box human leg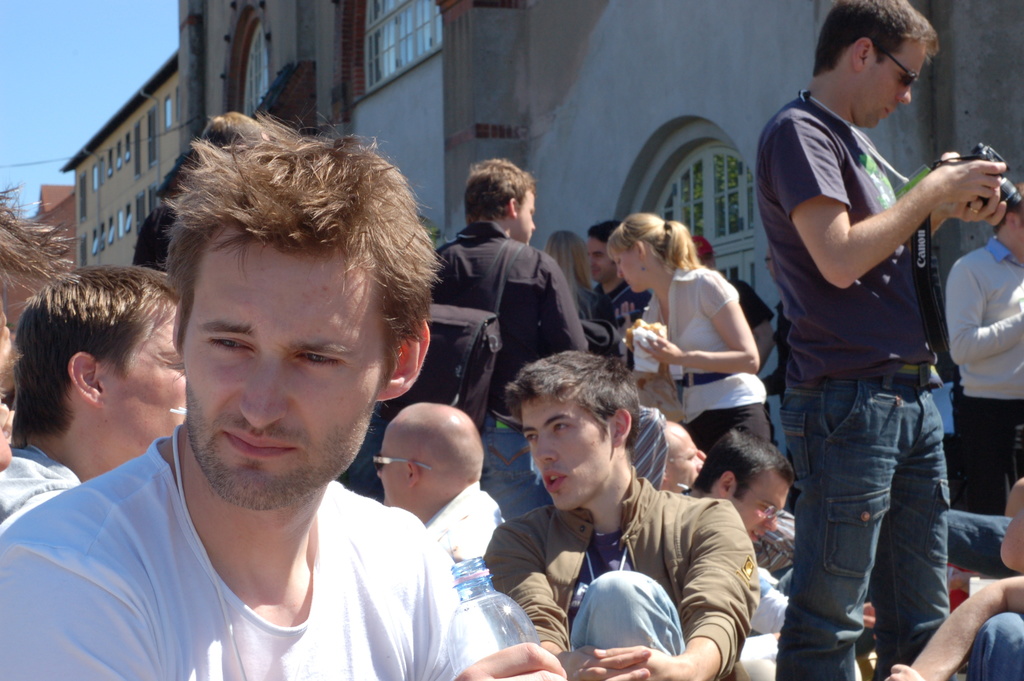
(865, 366, 938, 680)
